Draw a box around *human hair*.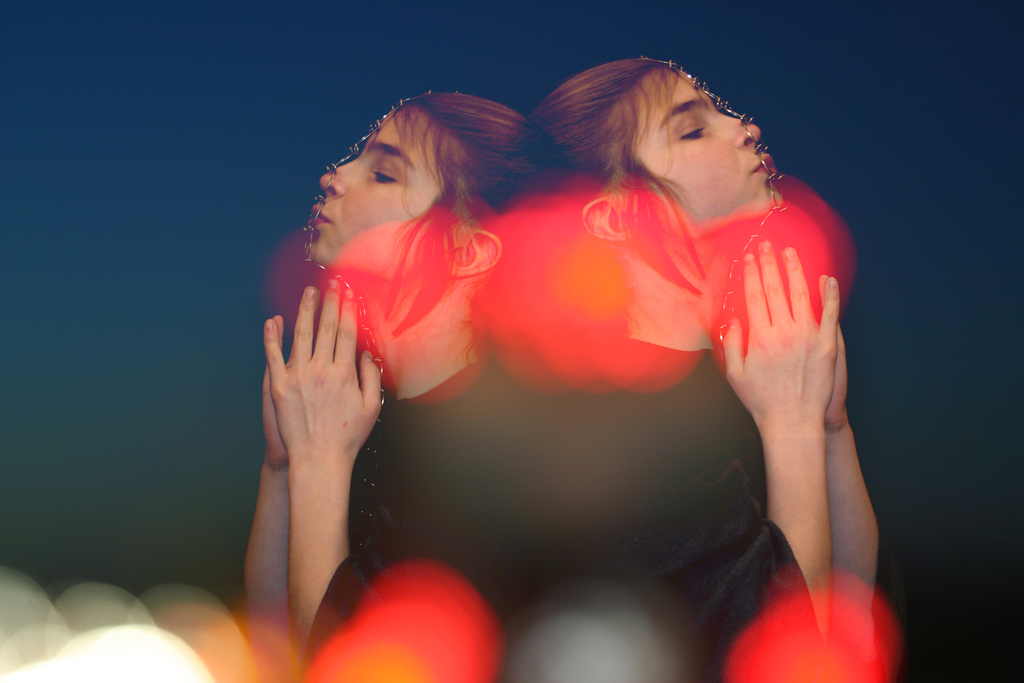
522 62 685 208.
